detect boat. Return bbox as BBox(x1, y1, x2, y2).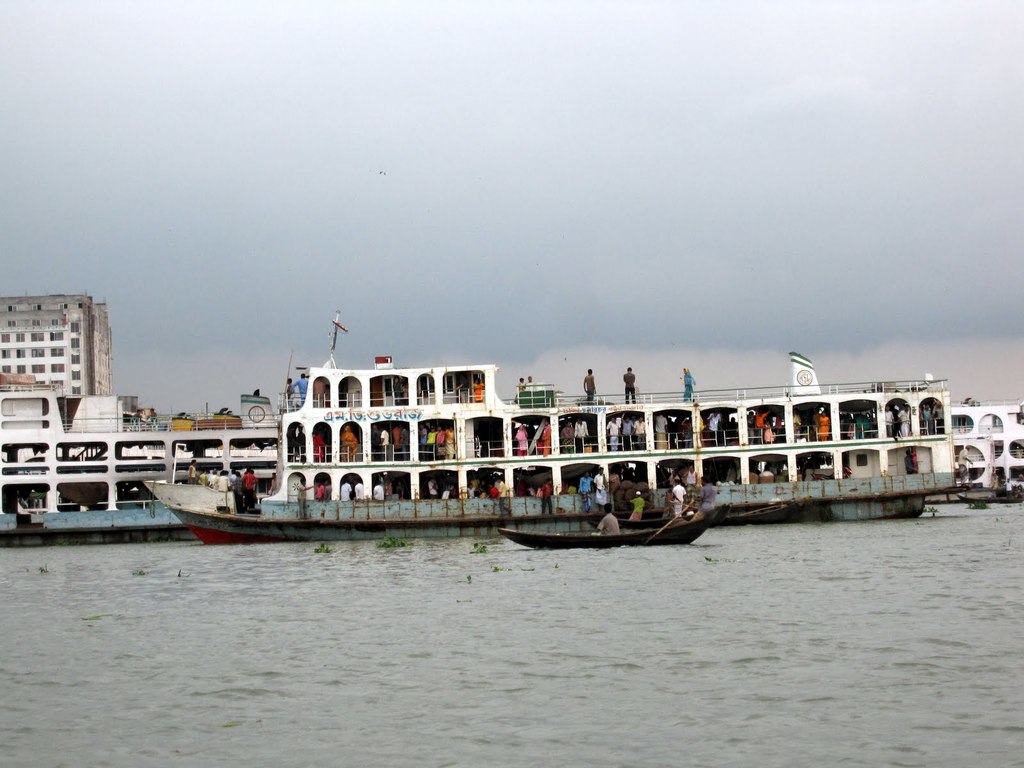
BBox(131, 328, 1023, 543).
